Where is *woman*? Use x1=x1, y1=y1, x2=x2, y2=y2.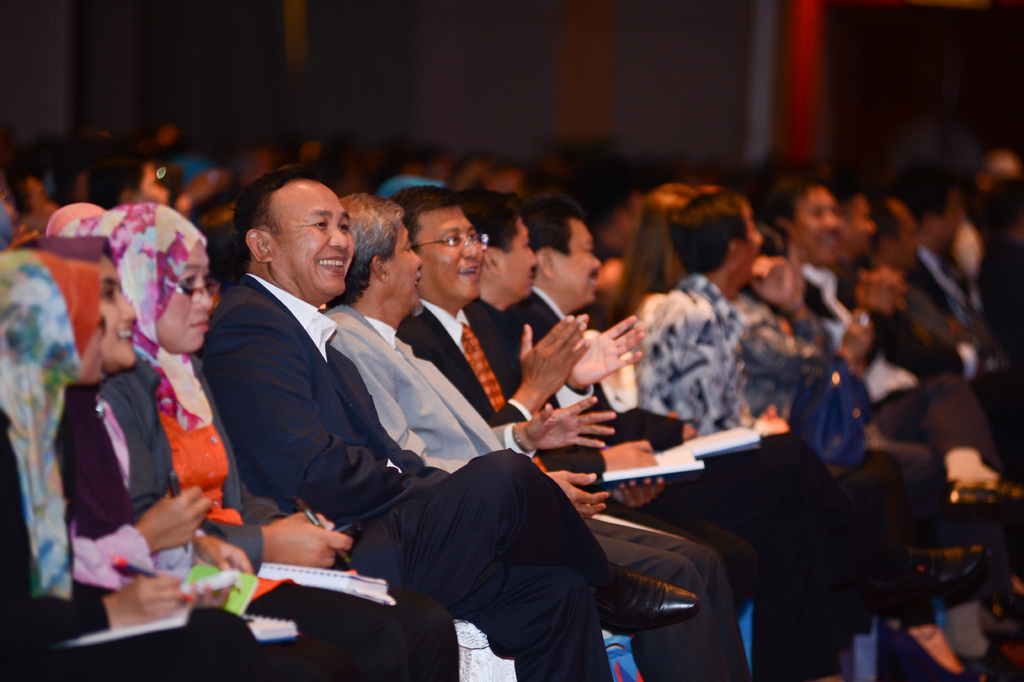
x1=0, y1=250, x2=278, y2=681.
